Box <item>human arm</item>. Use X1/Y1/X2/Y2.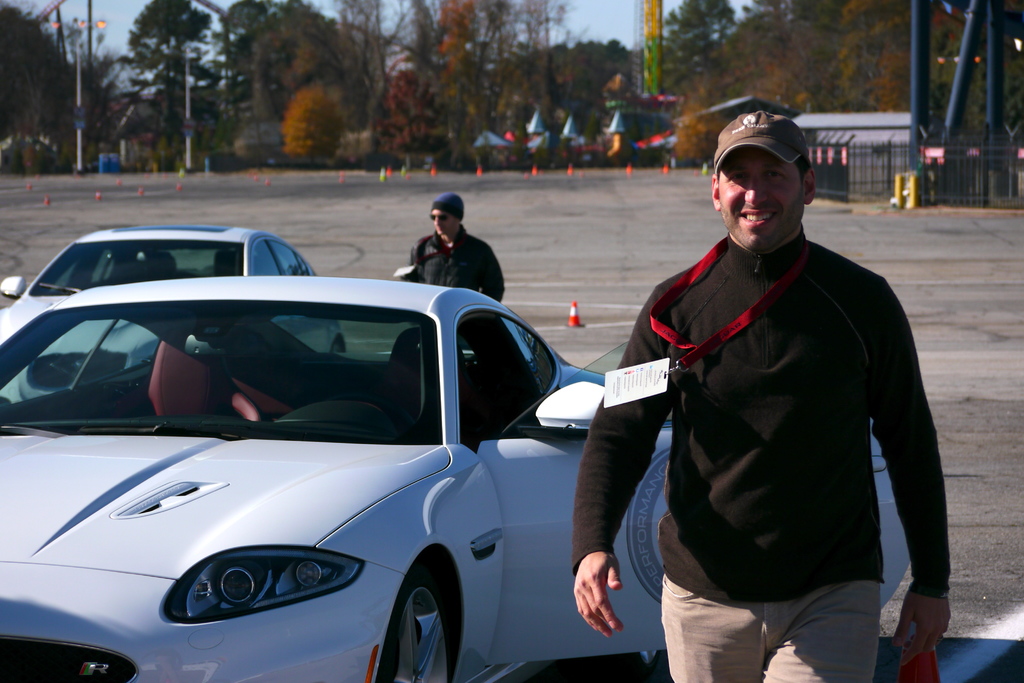
397/236/428/286.
